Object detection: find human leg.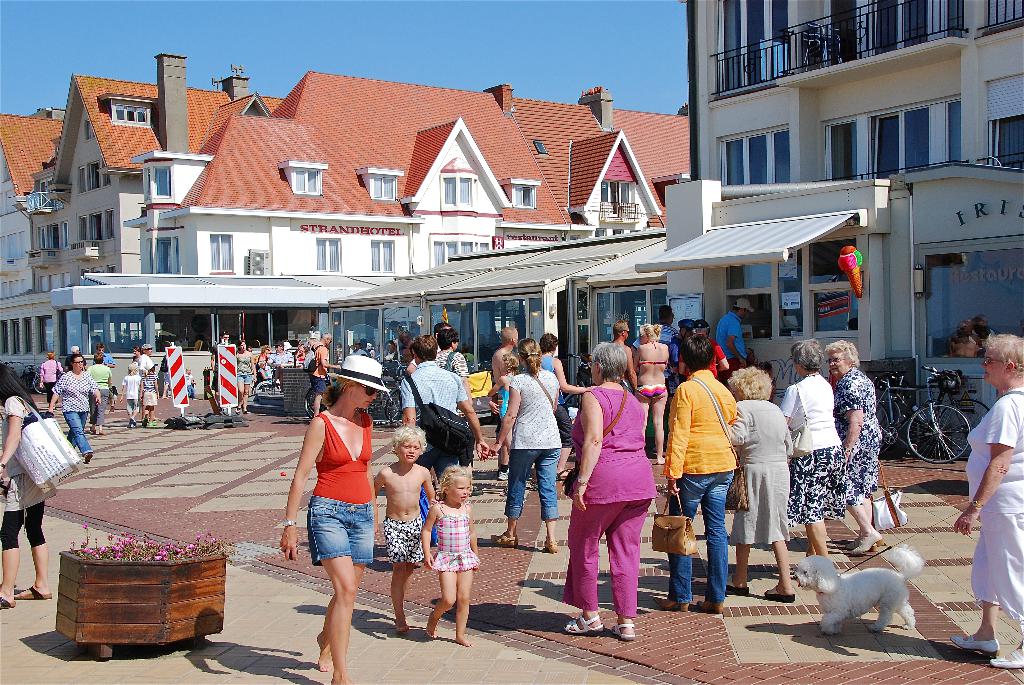
493/454/539/546.
